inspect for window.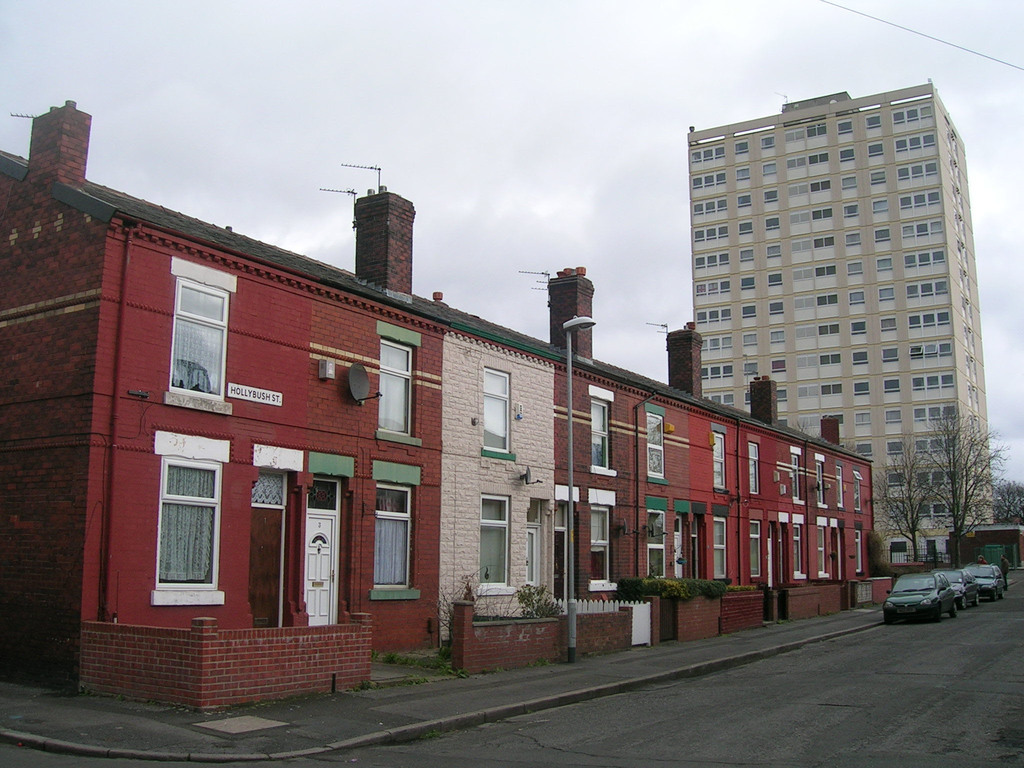
Inspection: [x1=873, y1=225, x2=889, y2=240].
